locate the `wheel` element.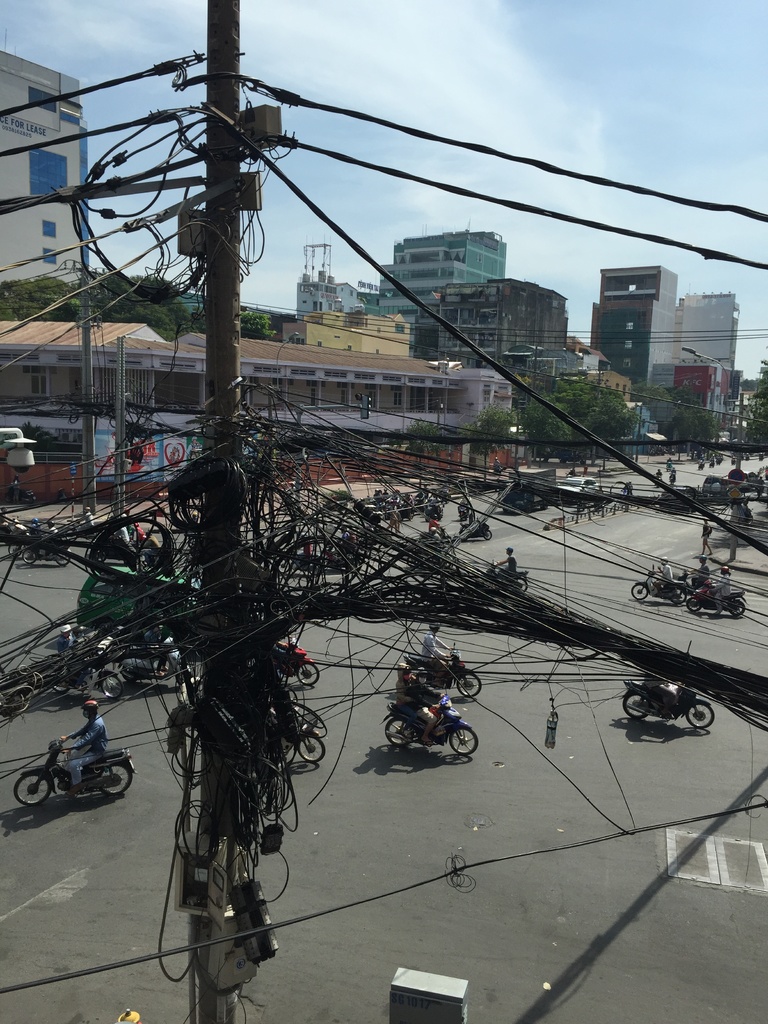
Element bbox: <region>483, 528, 490, 539</region>.
